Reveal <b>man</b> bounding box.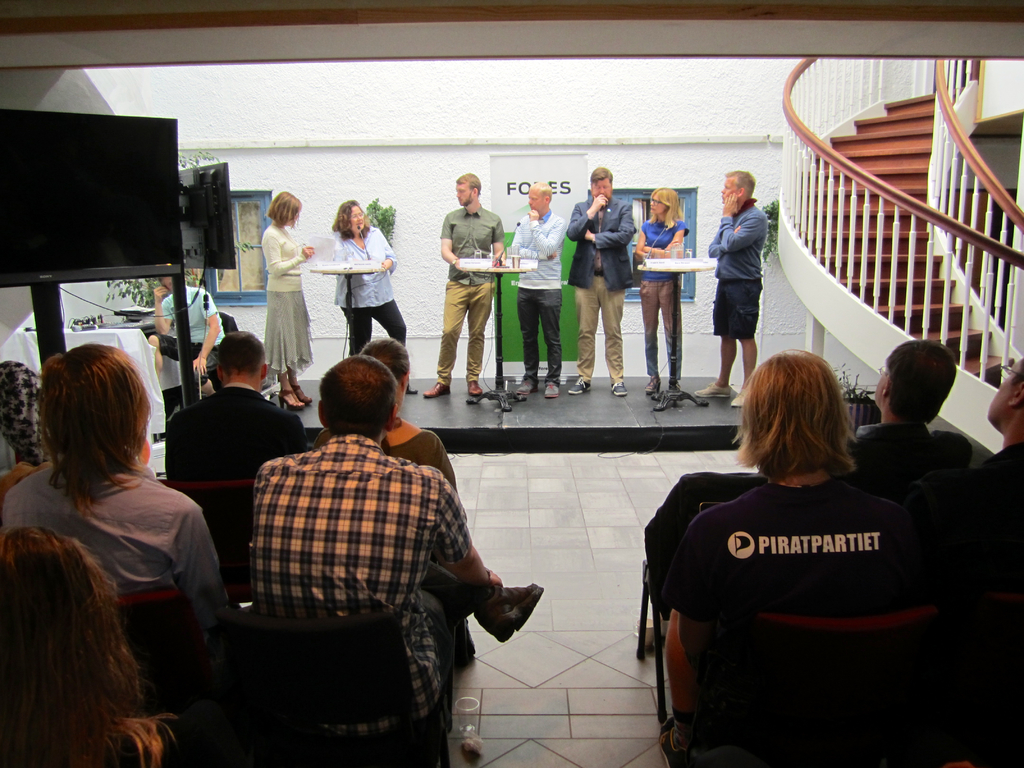
Revealed: box=[689, 168, 771, 408].
